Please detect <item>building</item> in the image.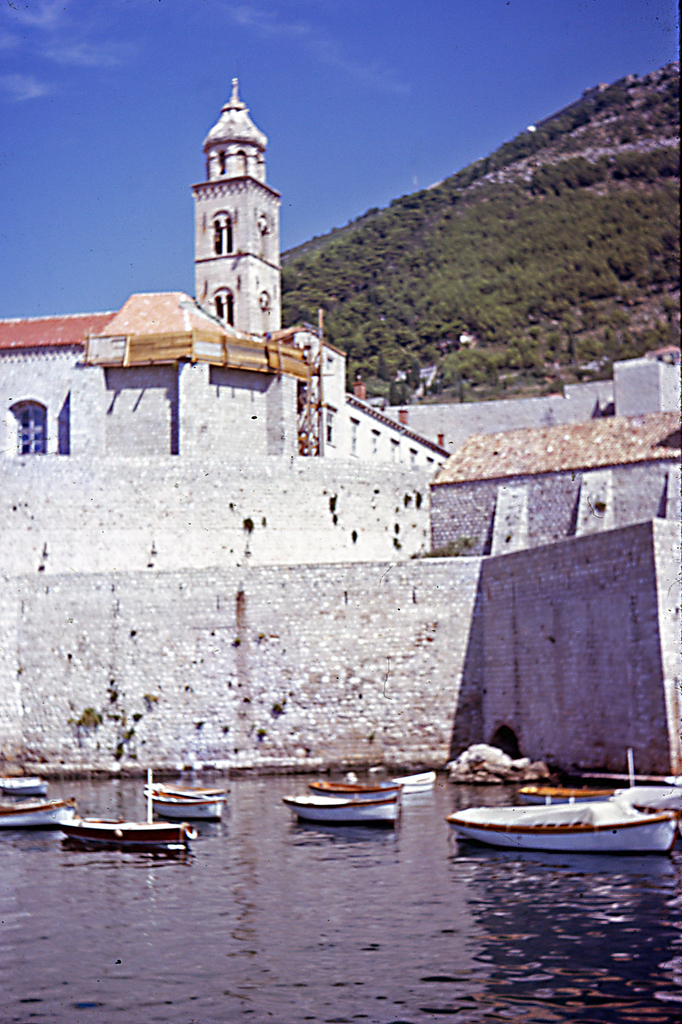
rect(0, 78, 447, 458).
